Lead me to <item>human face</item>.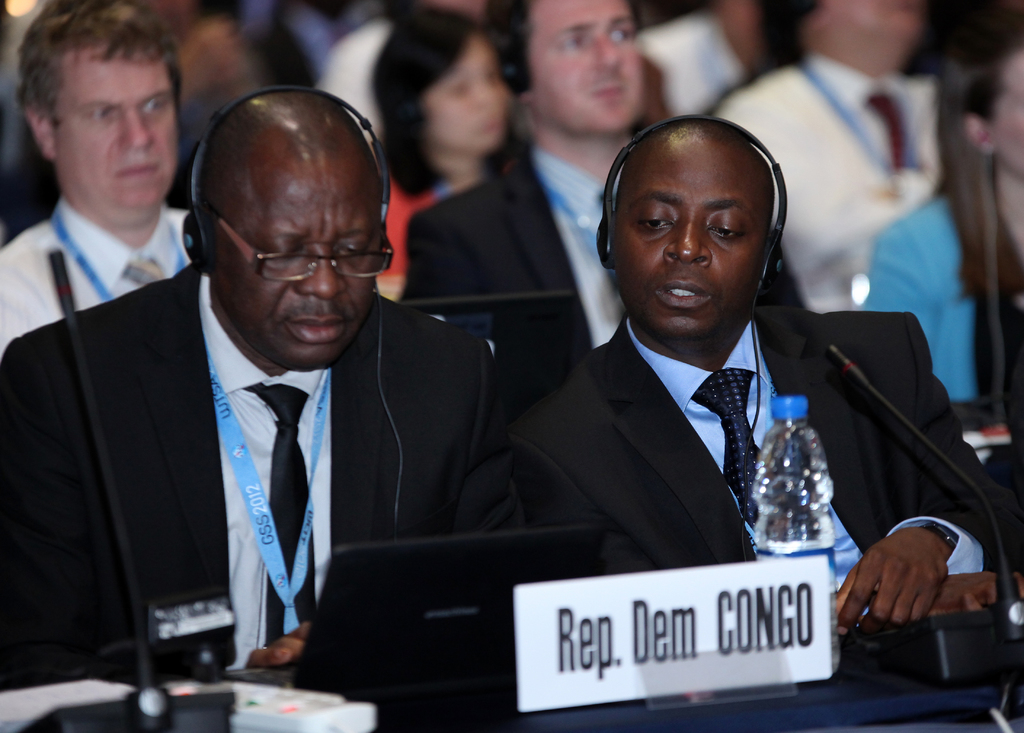
Lead to <box>34,40,181,214</box>.
